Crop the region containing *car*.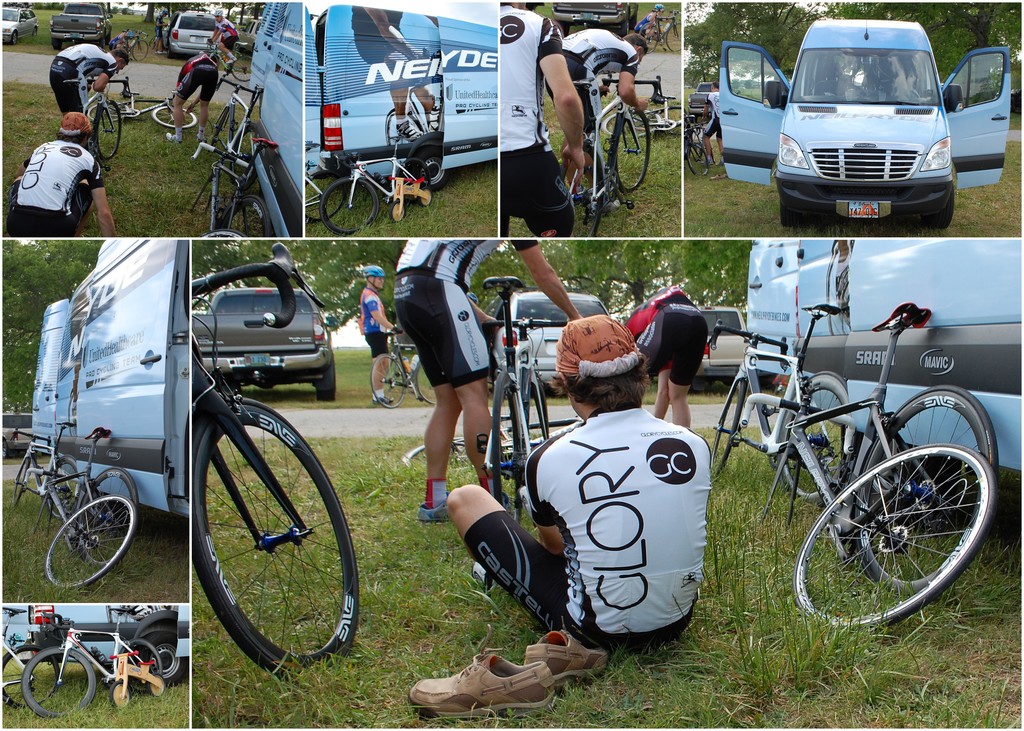
Crop region: rect(301, 1, 496, 195).
